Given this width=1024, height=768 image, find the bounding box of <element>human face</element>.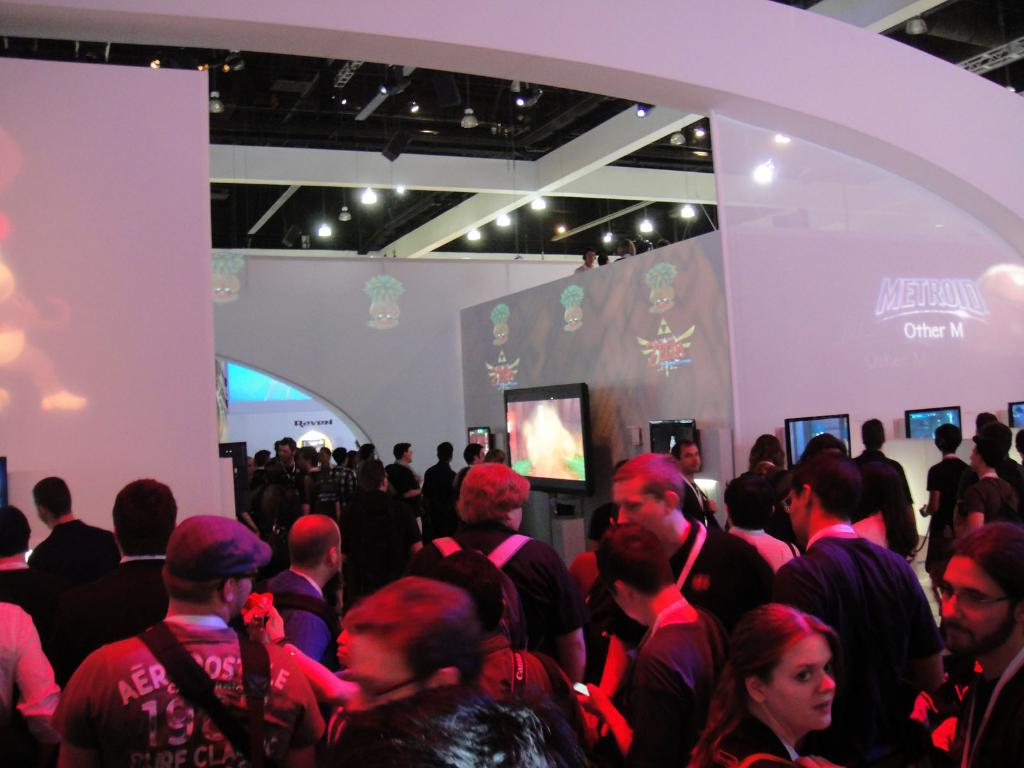
(682, 442, 703, 472).
